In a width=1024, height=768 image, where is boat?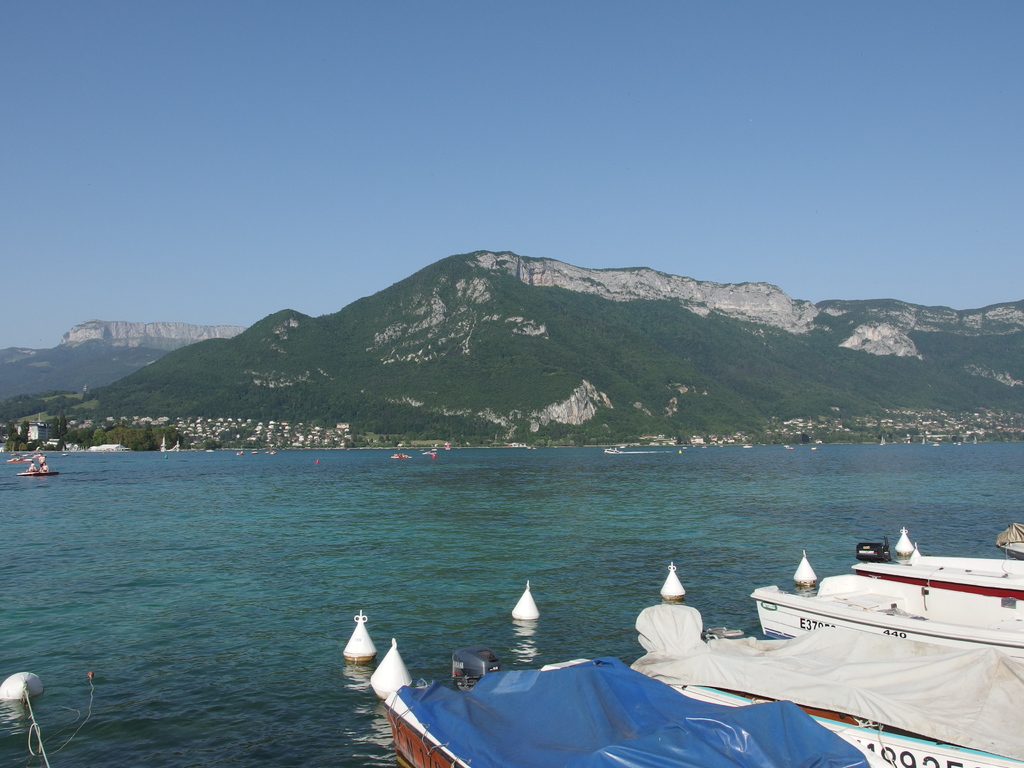
region(756, 524, 1023, 665).
